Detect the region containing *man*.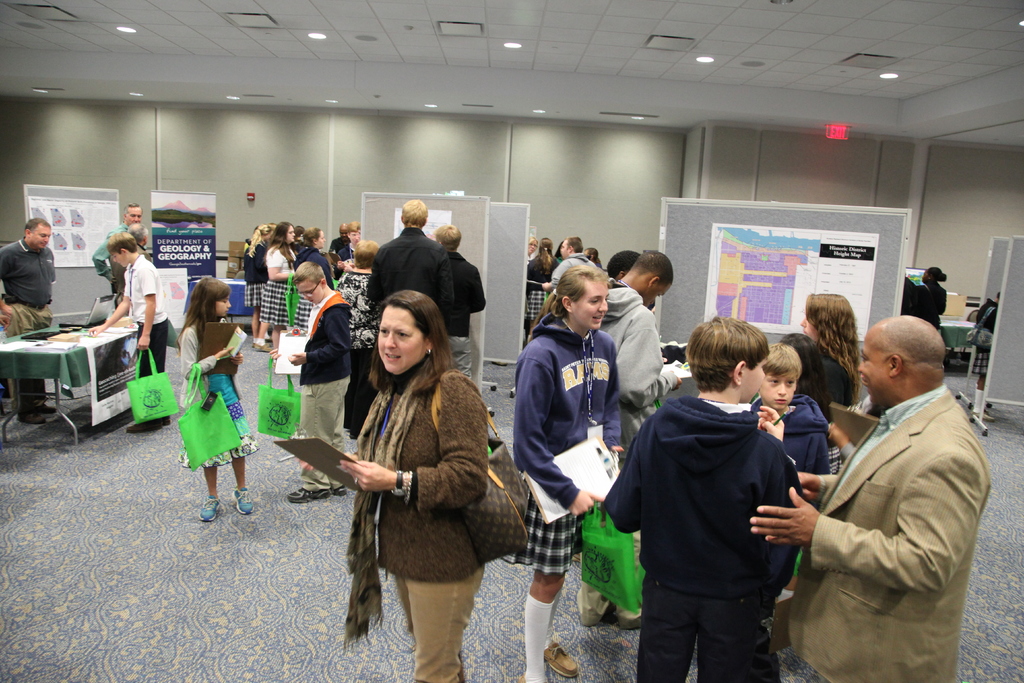
537,233,594,299.
